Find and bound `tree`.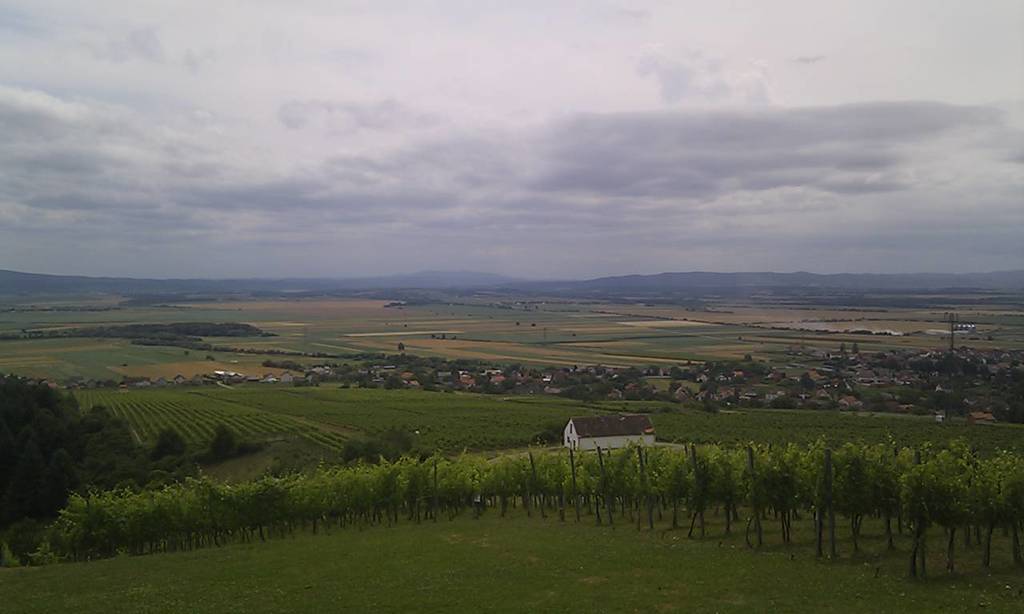
Bound: region(154, 429, 188, 456).
